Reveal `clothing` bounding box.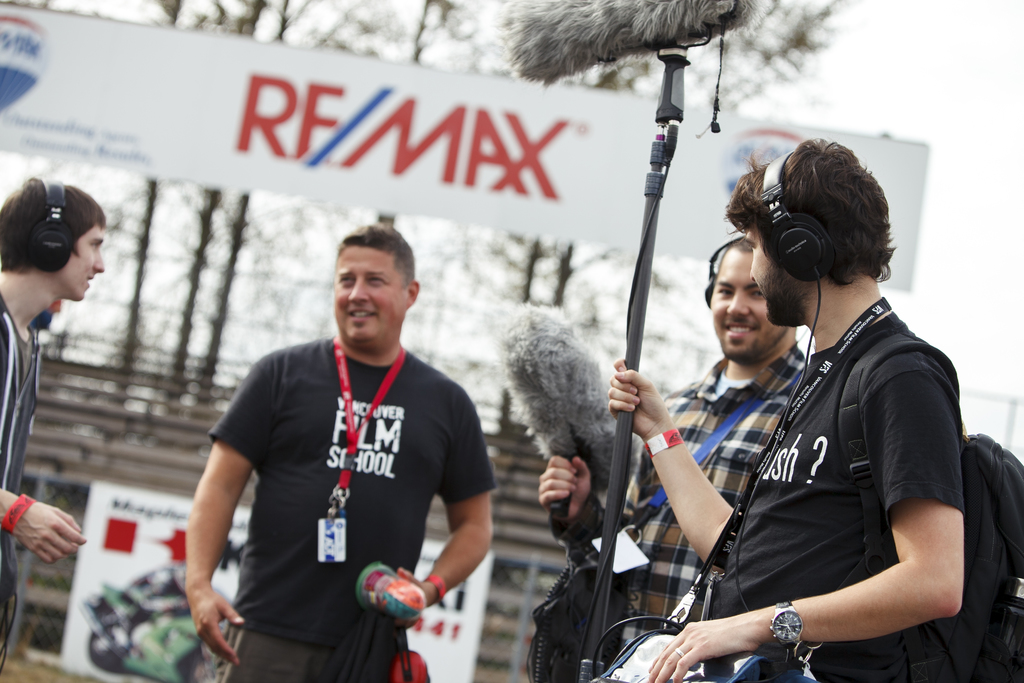
Revealed: 586, 339, 812, 682.
